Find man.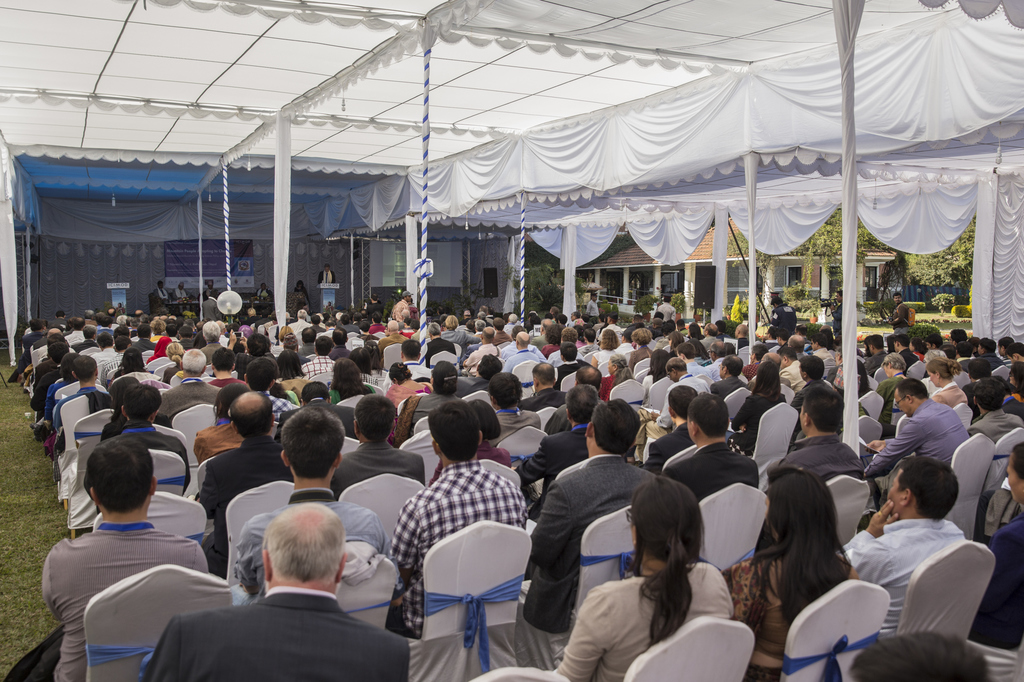
424,323,459,361.
